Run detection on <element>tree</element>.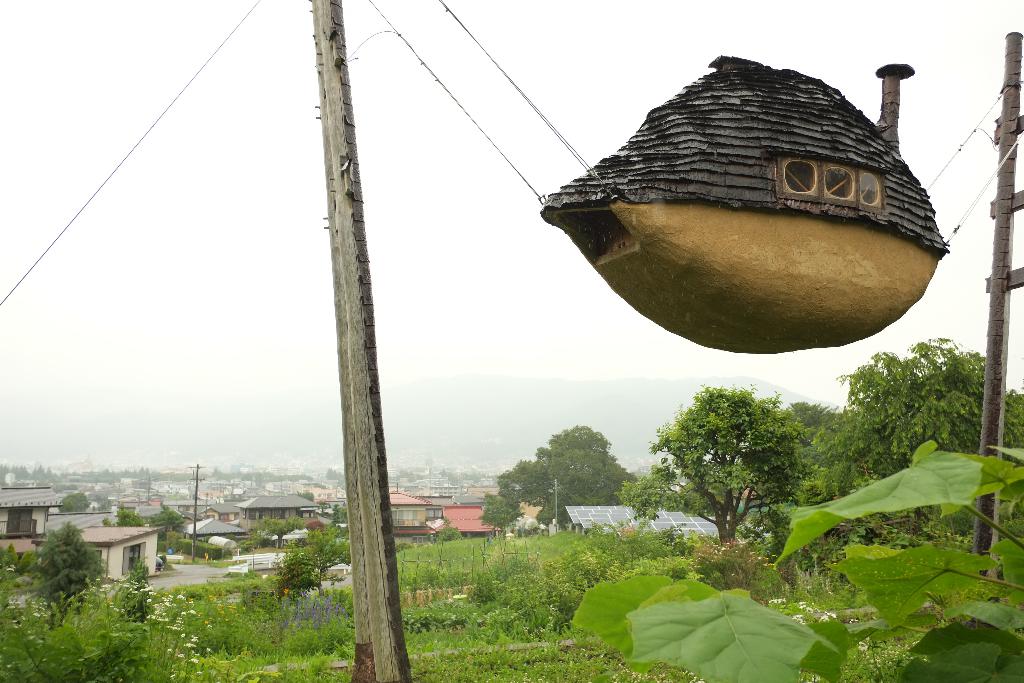
Result: (25,523,105,627).
